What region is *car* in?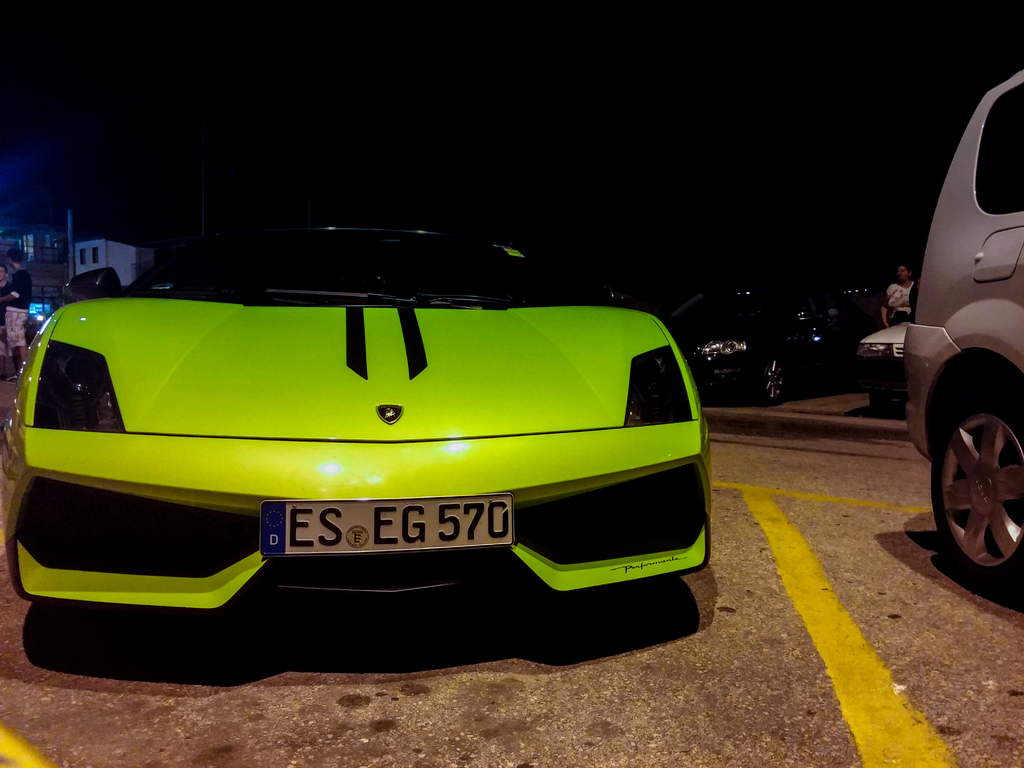
7, 219, 714, 607.
